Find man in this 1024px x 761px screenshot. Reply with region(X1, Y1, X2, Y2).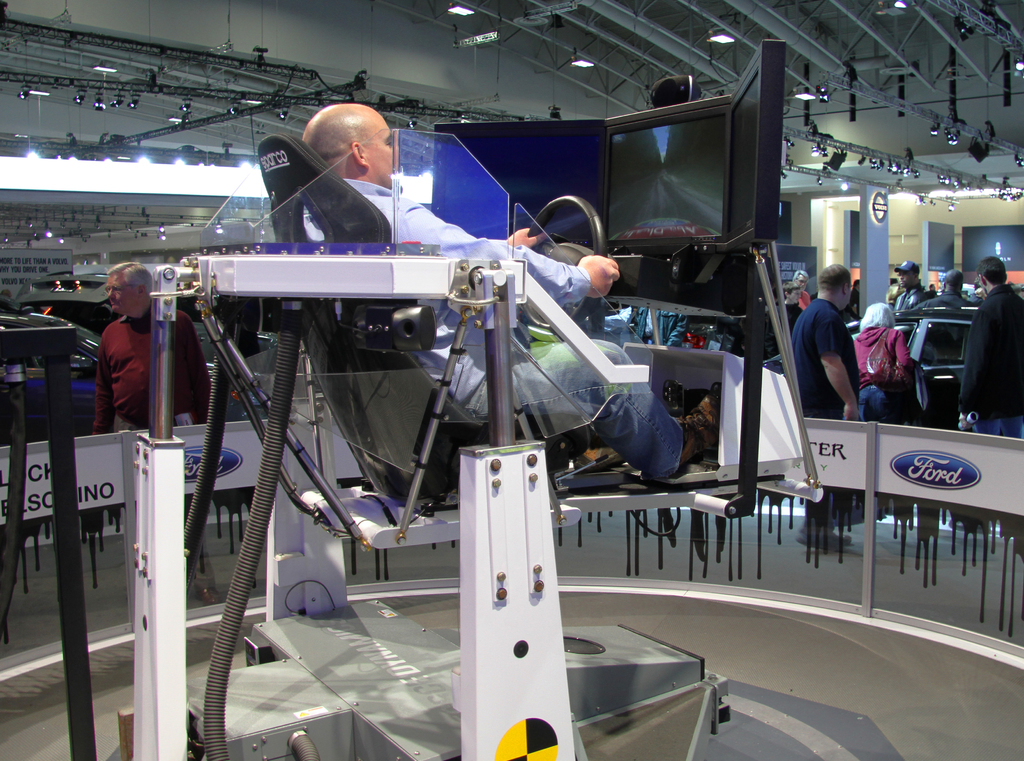
region(301, 99, 717, 476).
